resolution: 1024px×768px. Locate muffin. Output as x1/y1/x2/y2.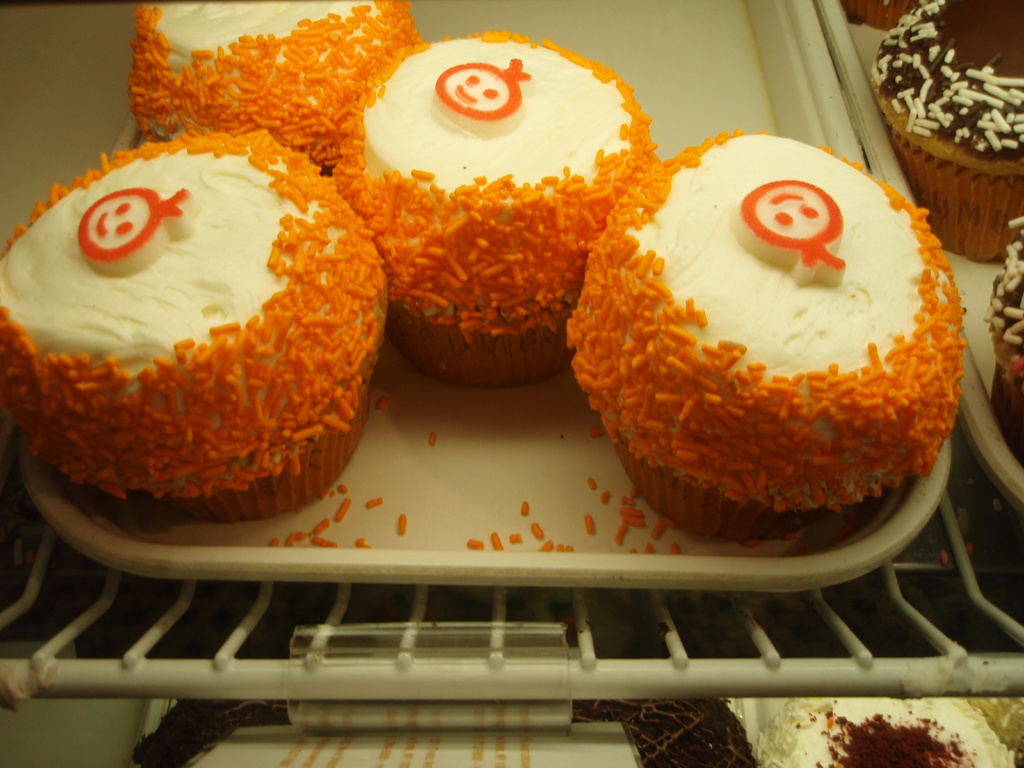
979/210/1023/467.
